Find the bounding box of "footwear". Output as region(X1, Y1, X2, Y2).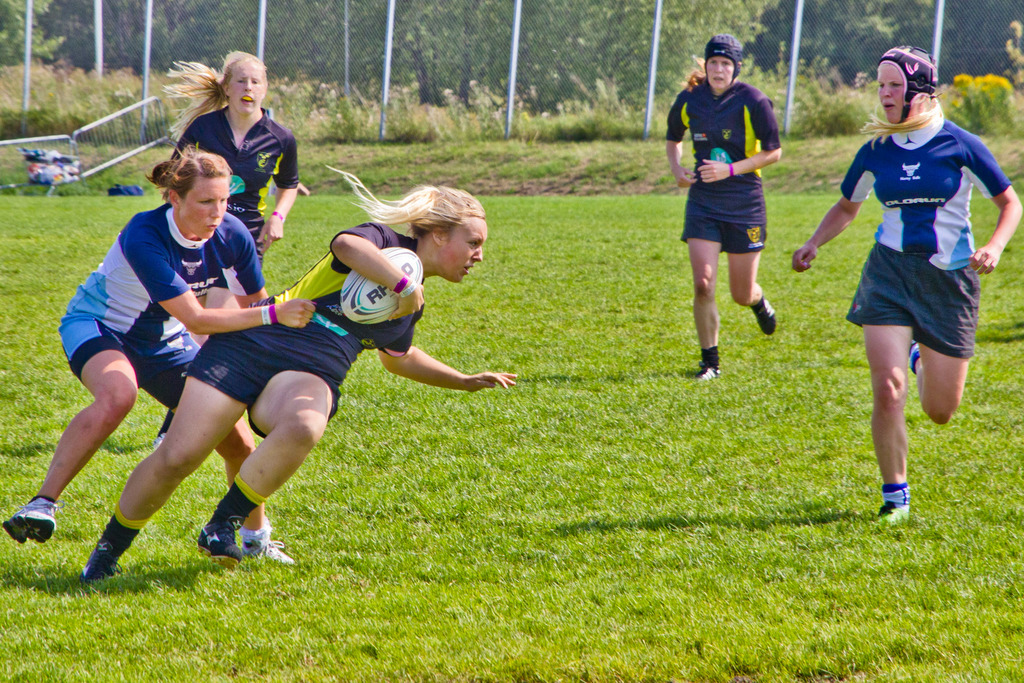
region(754, 299, 776, 338).
